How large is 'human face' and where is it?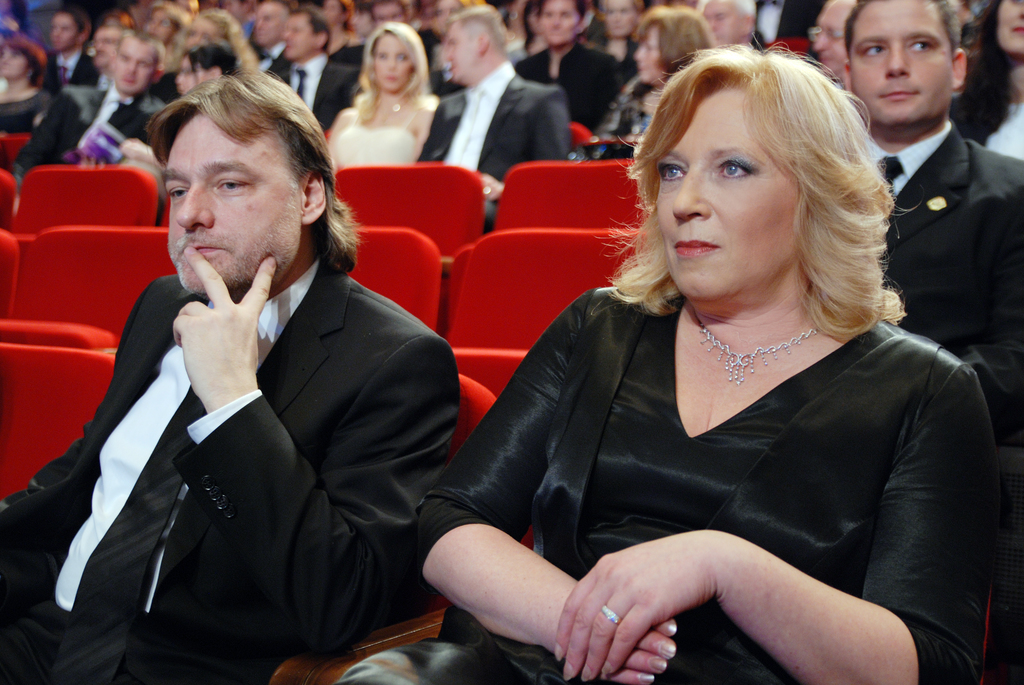
Bounding box: bbox=[140, 13, 177, 44].
